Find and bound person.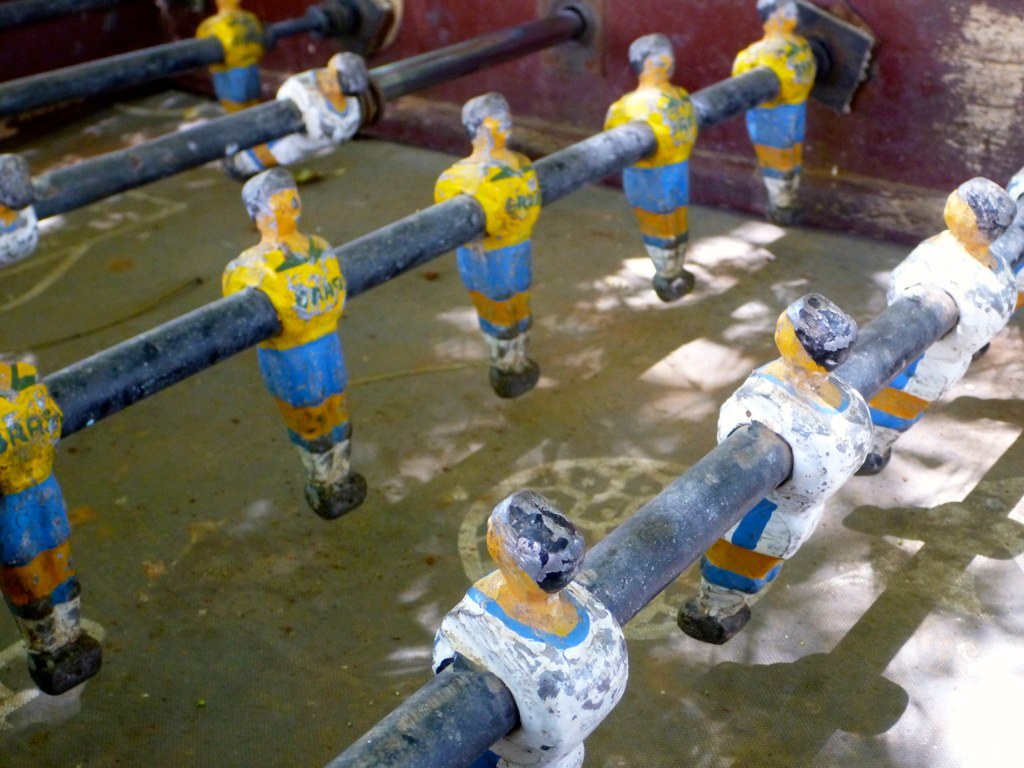
Bound: (673, 292, 877, 652).
